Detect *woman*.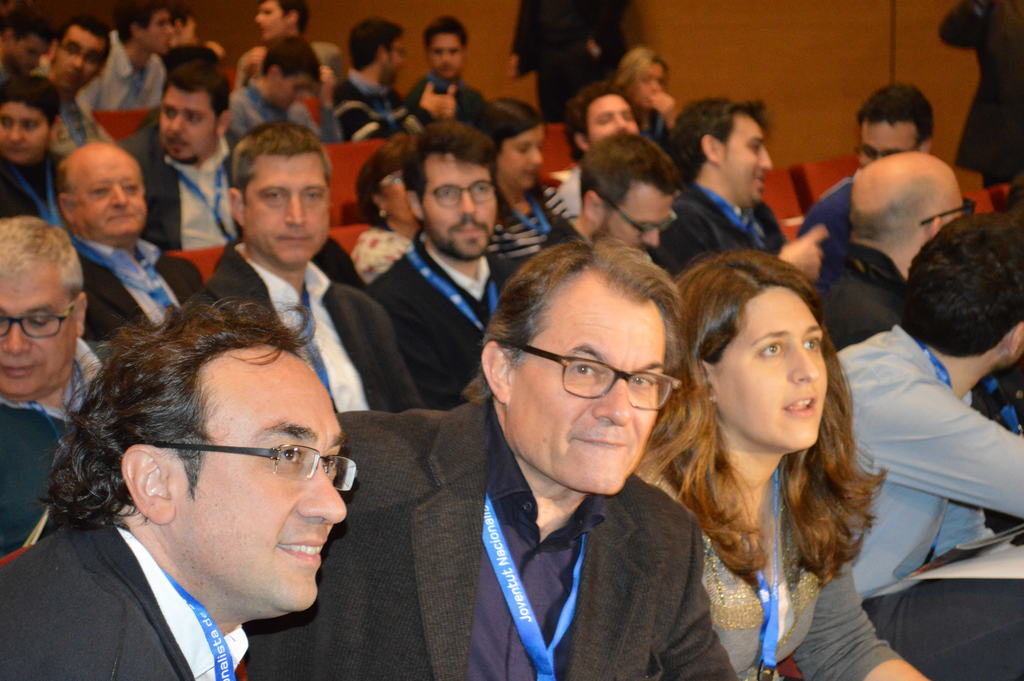
Detected at Rect(456, 88, 586, 292).
